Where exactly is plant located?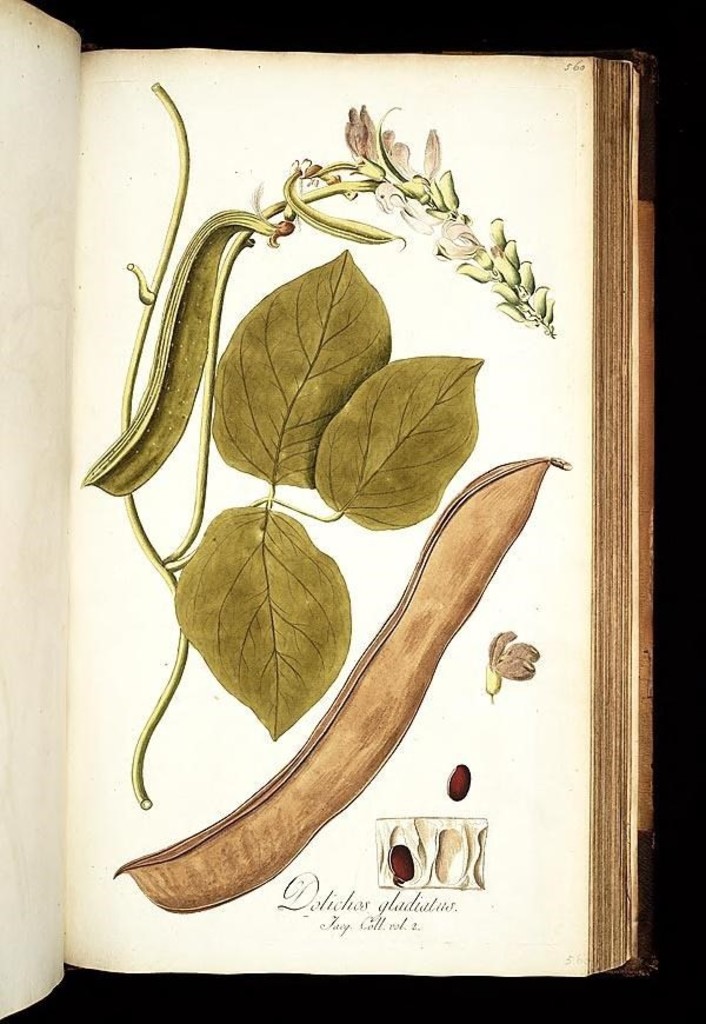
Its bounding box is bbox(81, 78, 554, 826).
